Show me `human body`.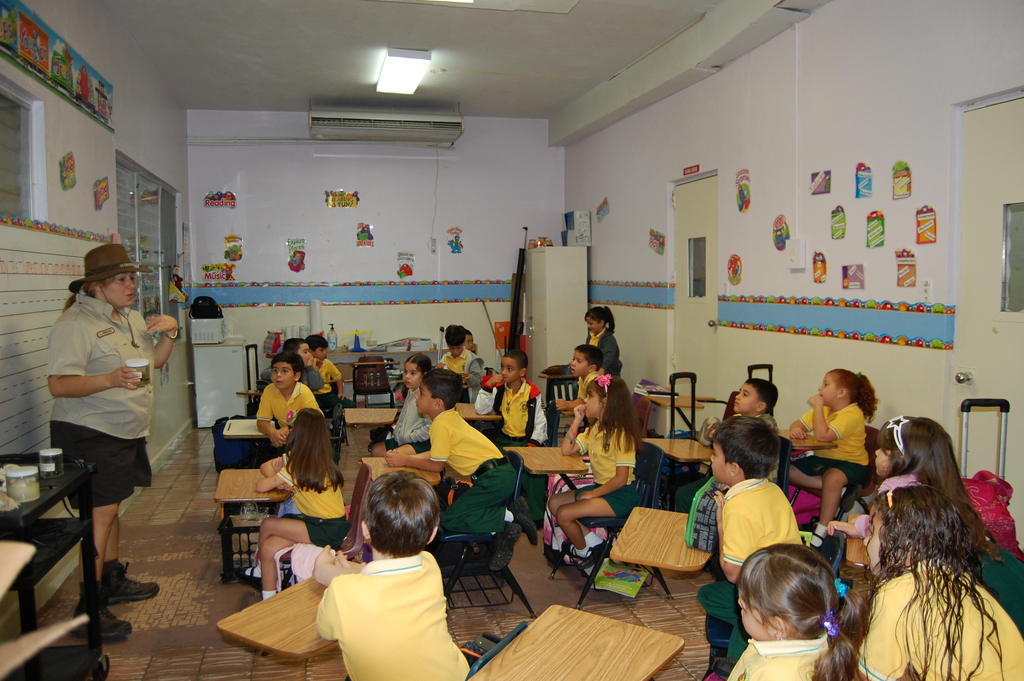
`human body` is here: region(253, 353, 321, 448).
